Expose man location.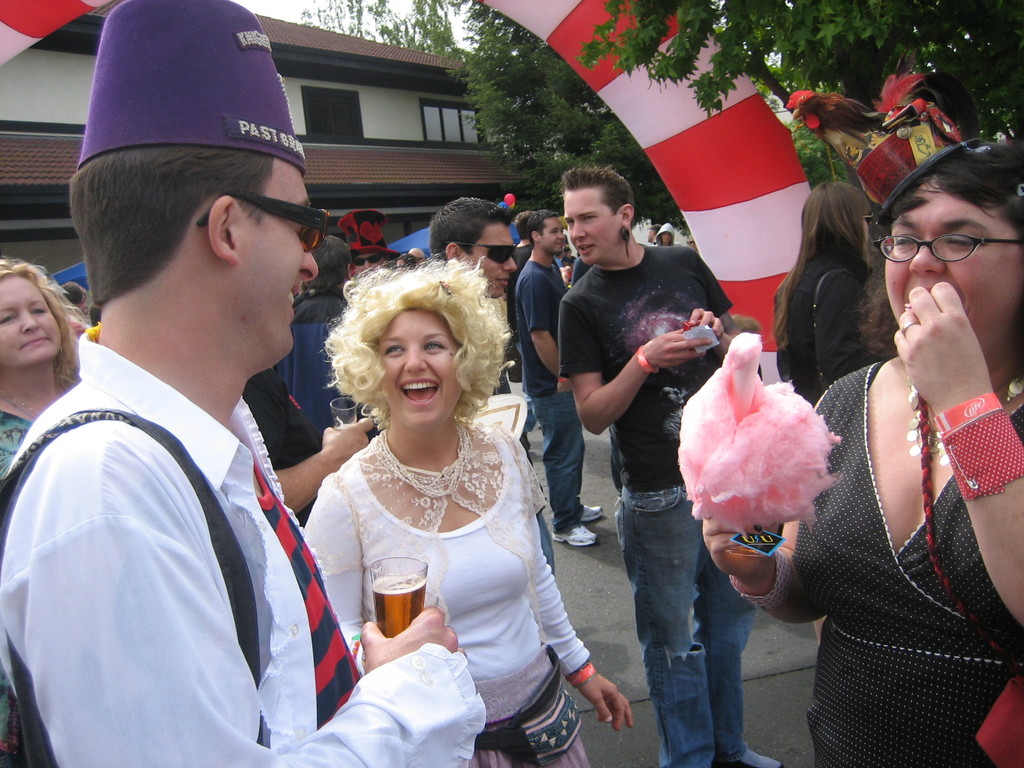
Exposed at [509, 204, 607, 549].
